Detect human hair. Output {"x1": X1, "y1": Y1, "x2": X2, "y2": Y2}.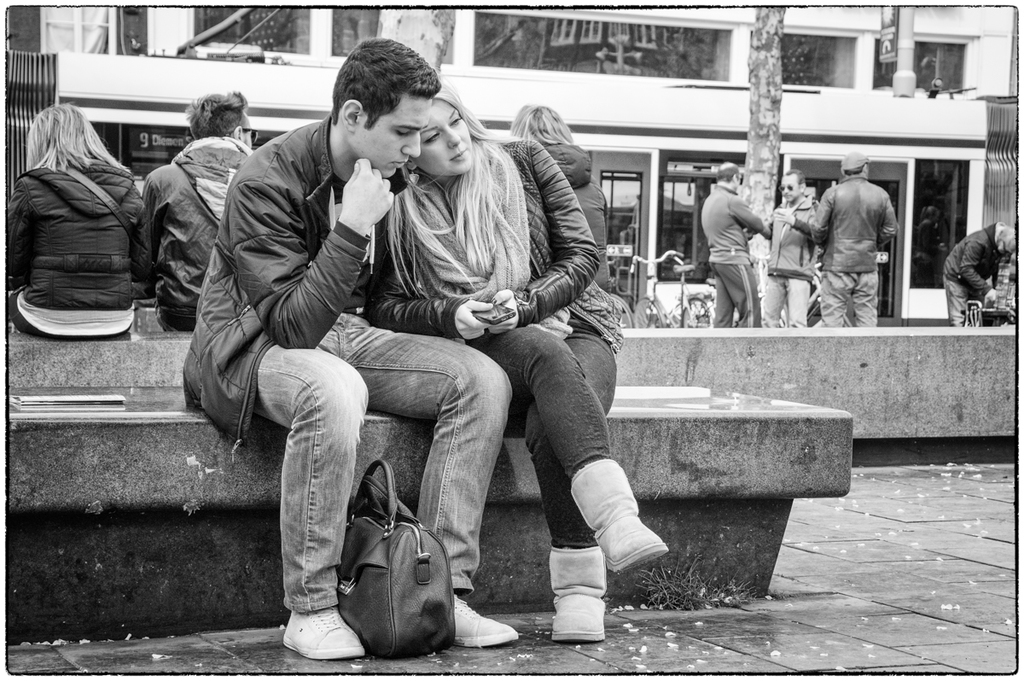
{"x1": 710, "y1": 161, "x2": 736, "y2": 183}.
